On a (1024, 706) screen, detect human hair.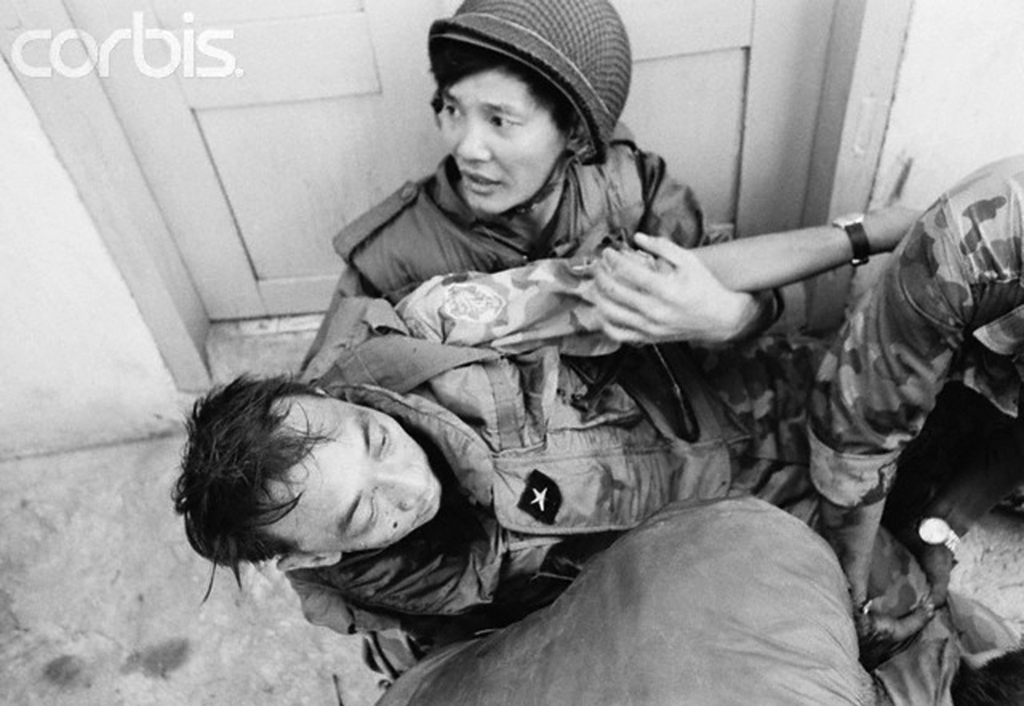
[428, 38, 584, 139].
